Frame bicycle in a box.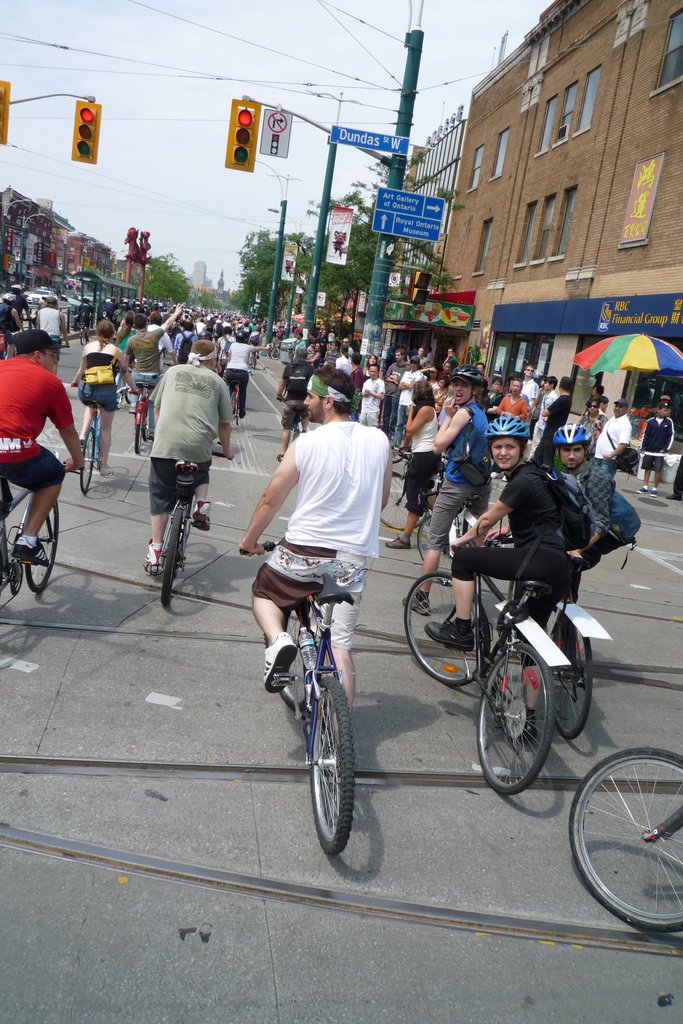
locate(227, 381, 246, 422).
